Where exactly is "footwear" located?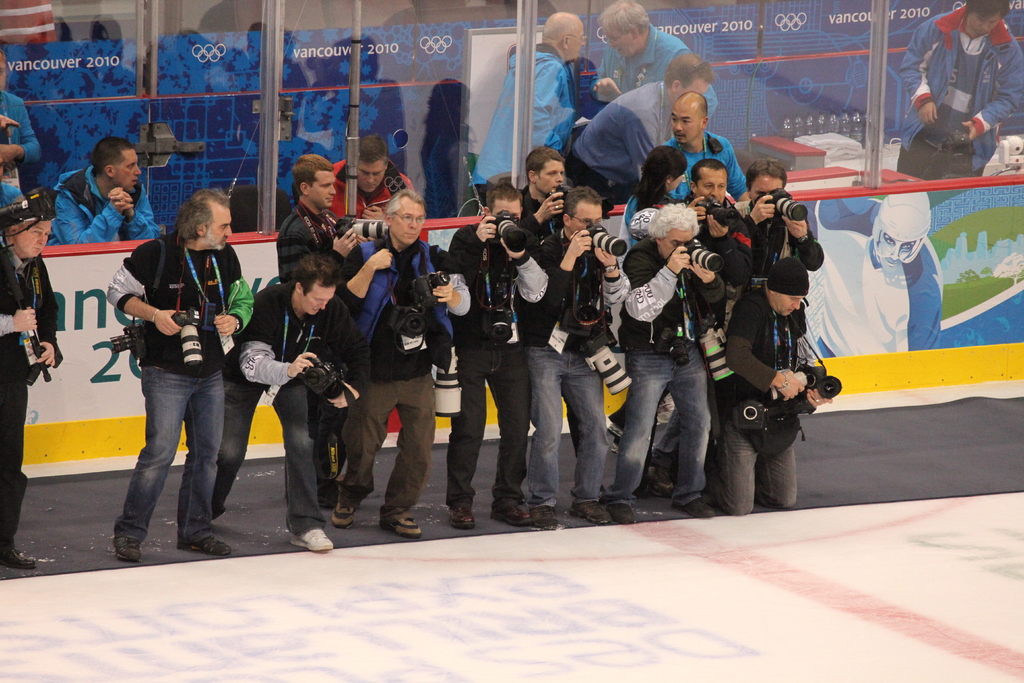
Its bounding box is bbox=(116, 549, 148, 564).
